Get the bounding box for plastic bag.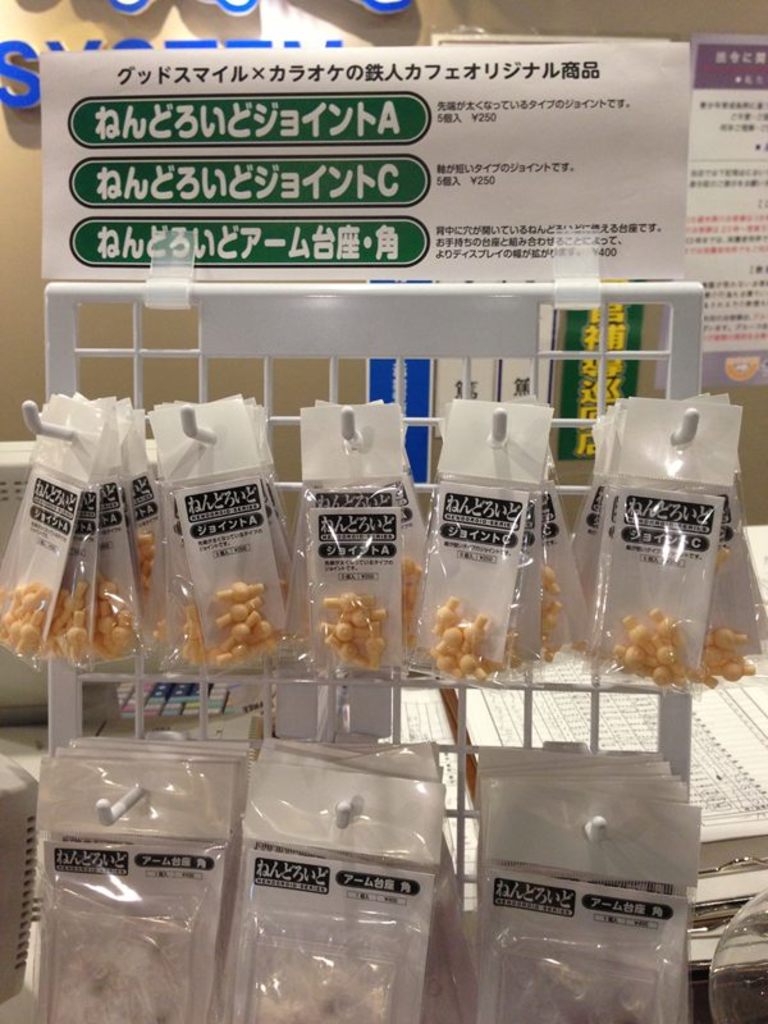
[218,755,444,1023].
